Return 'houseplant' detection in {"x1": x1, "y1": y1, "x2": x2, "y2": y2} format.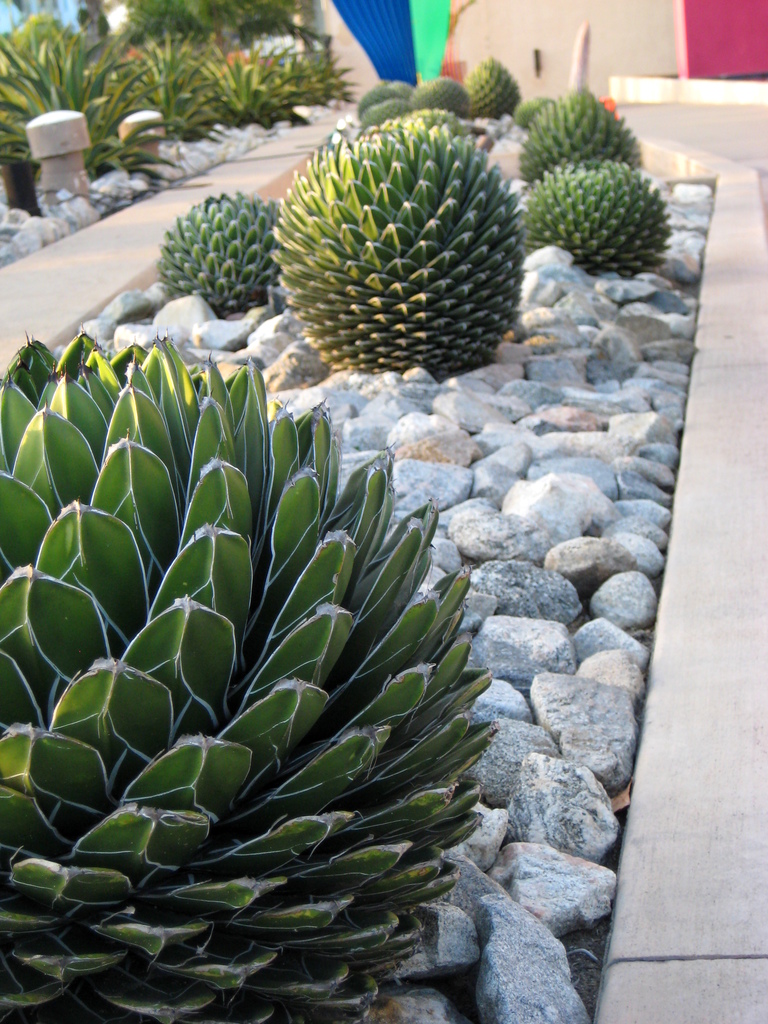
{"x1": 519, "y1": 88, "x2": 635, "y2": 182}.
